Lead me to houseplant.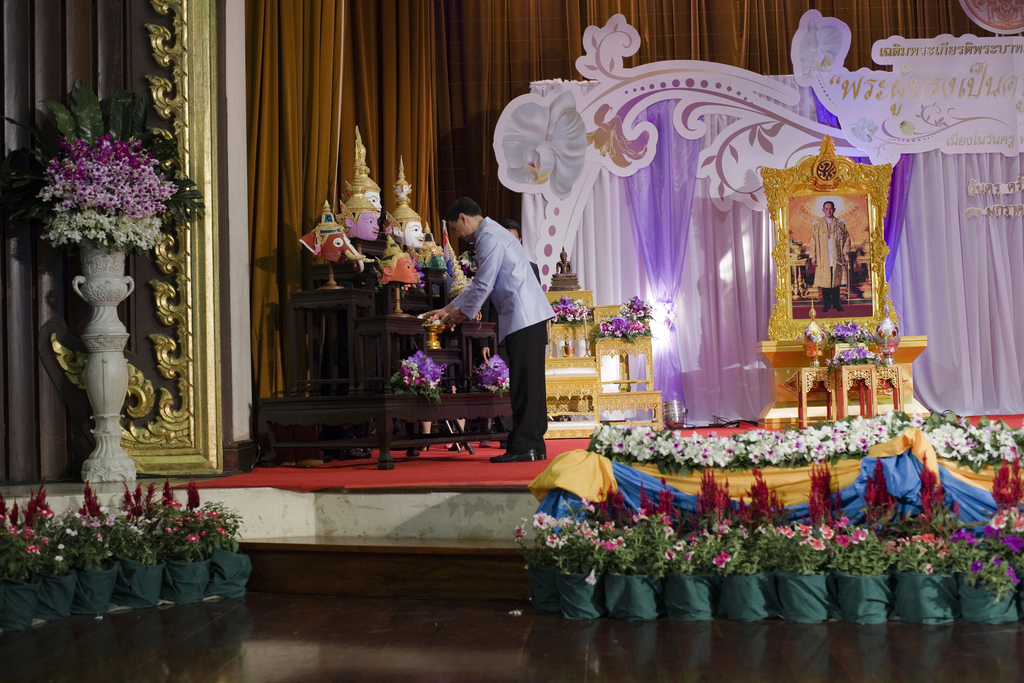
Lead to Rect(666, 529, 729, 624).
